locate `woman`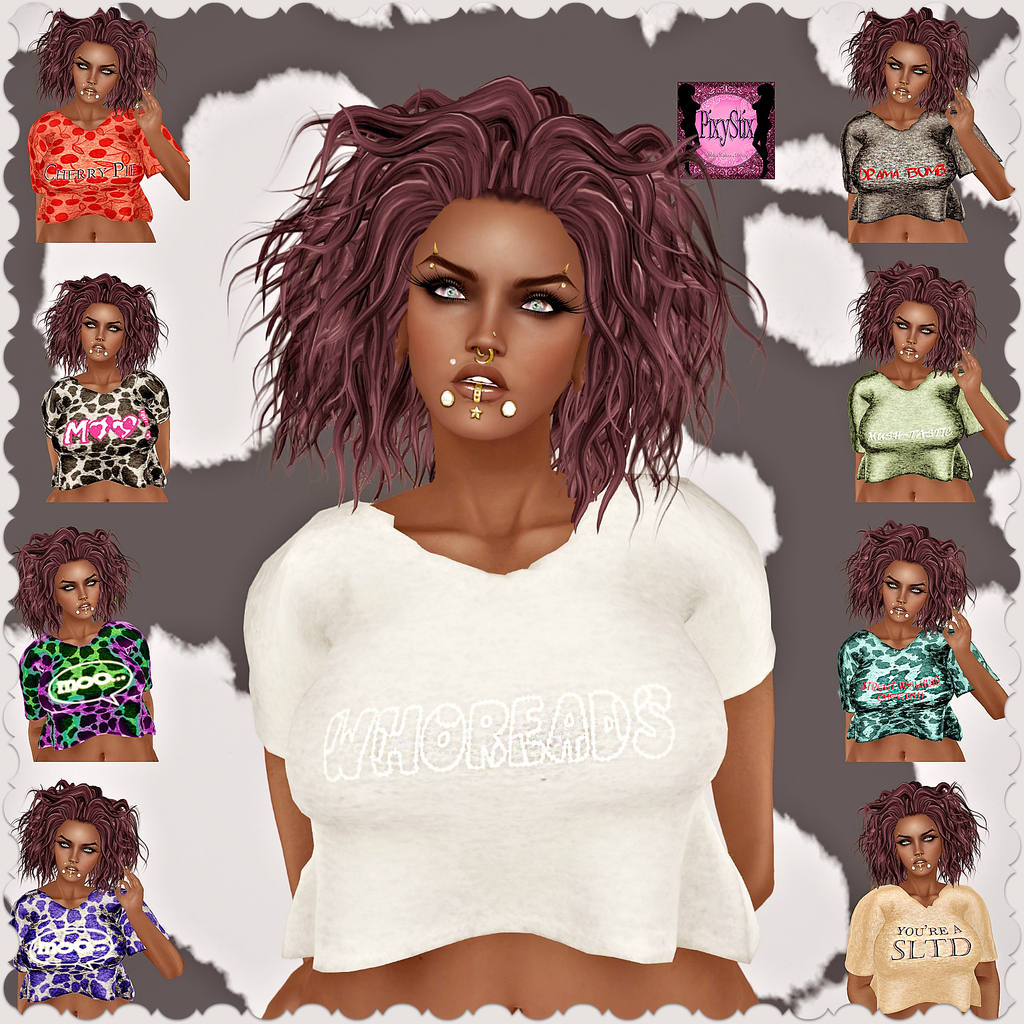
(40,275,195,503)
